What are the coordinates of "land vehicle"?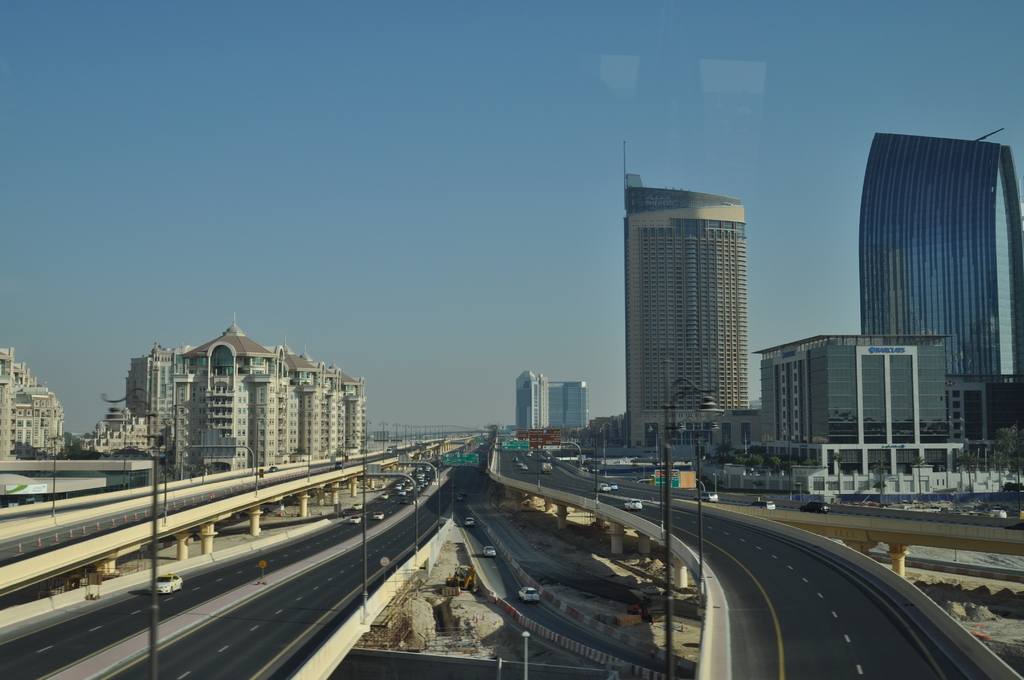
region(463, 516, 476, 529).
